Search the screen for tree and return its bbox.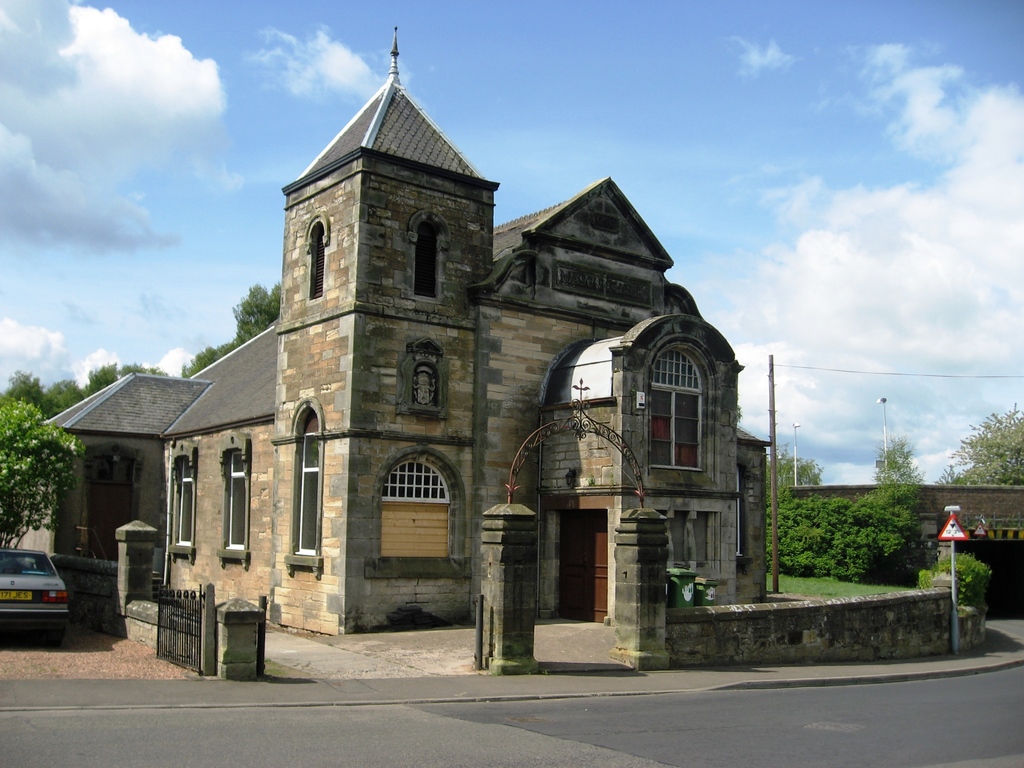
Found: 765/450/830/486.
